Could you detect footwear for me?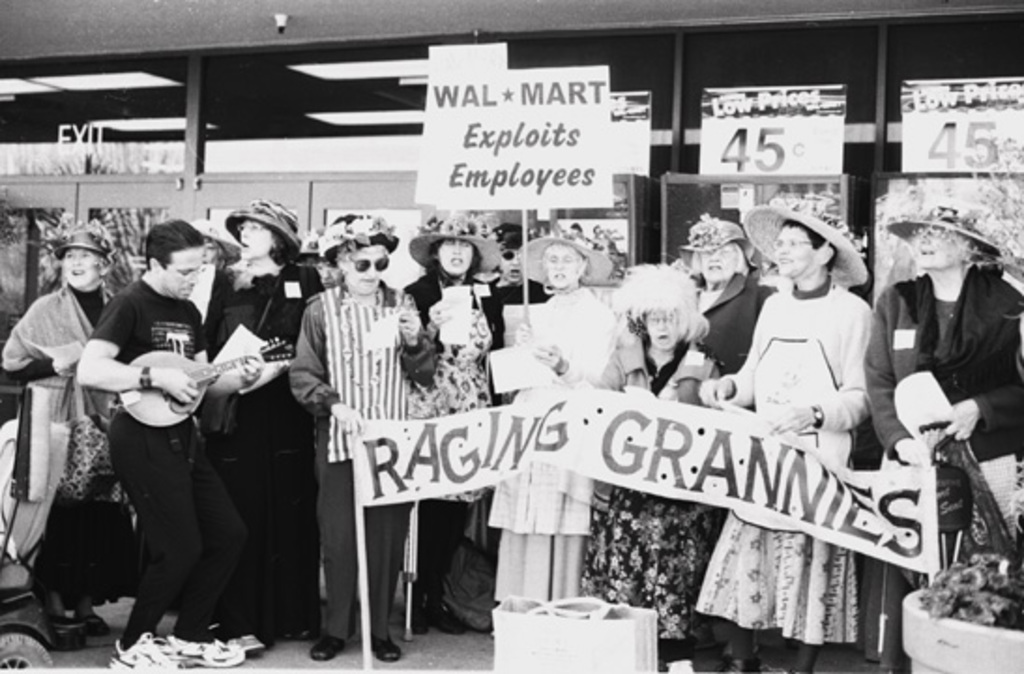
Detection result: detection(371, 638, 402, 661).
